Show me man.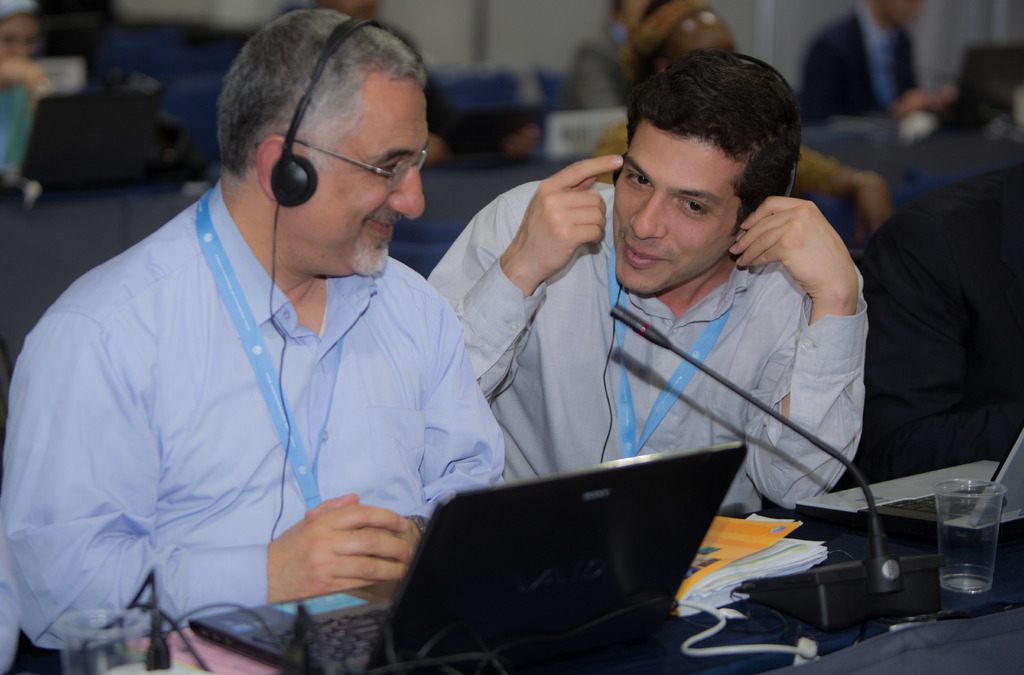
man is here: 795 0 955 134.
